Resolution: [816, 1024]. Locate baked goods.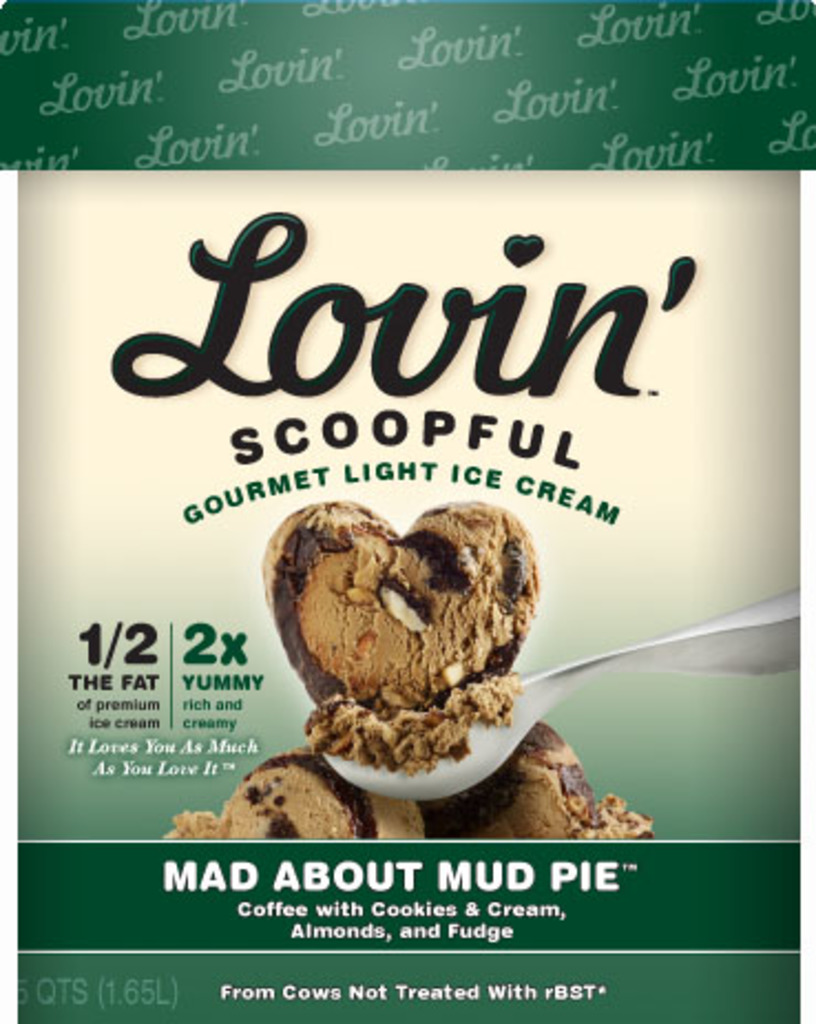
locate(422, 721, 657, 836).
